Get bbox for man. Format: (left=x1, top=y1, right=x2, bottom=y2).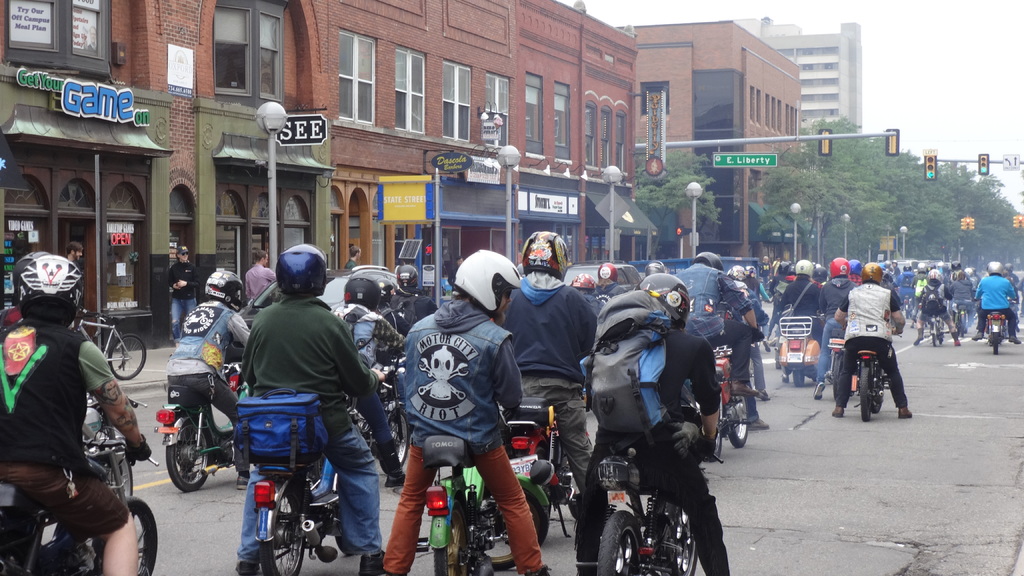
(left=164, top=243, right=199, bottom=340).
